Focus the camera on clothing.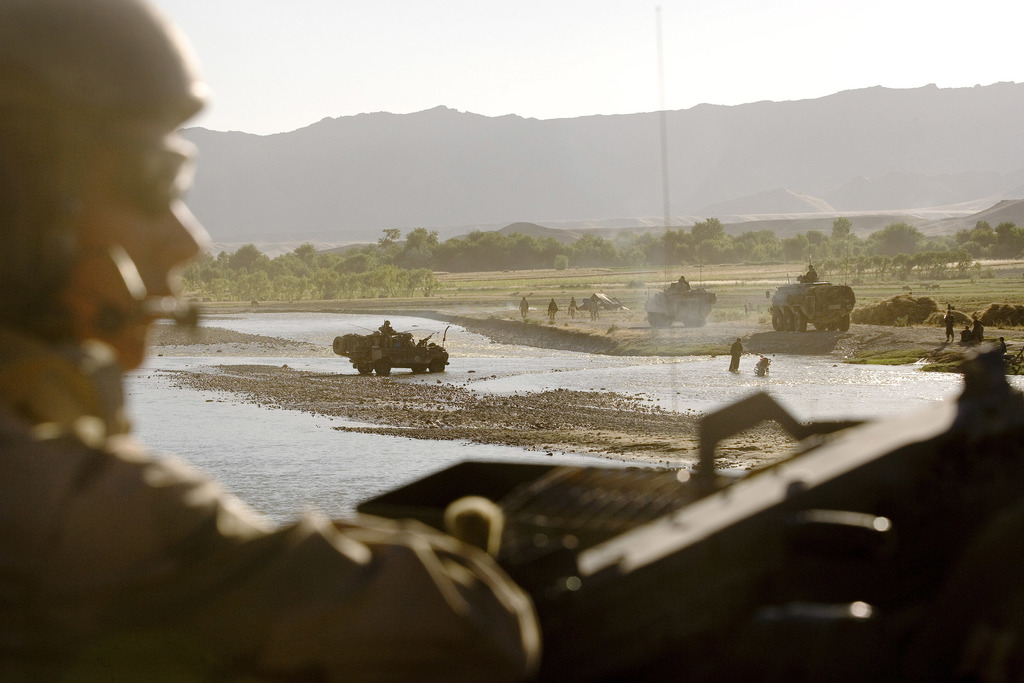
Focus region: region(799, 270, 822, 285).
